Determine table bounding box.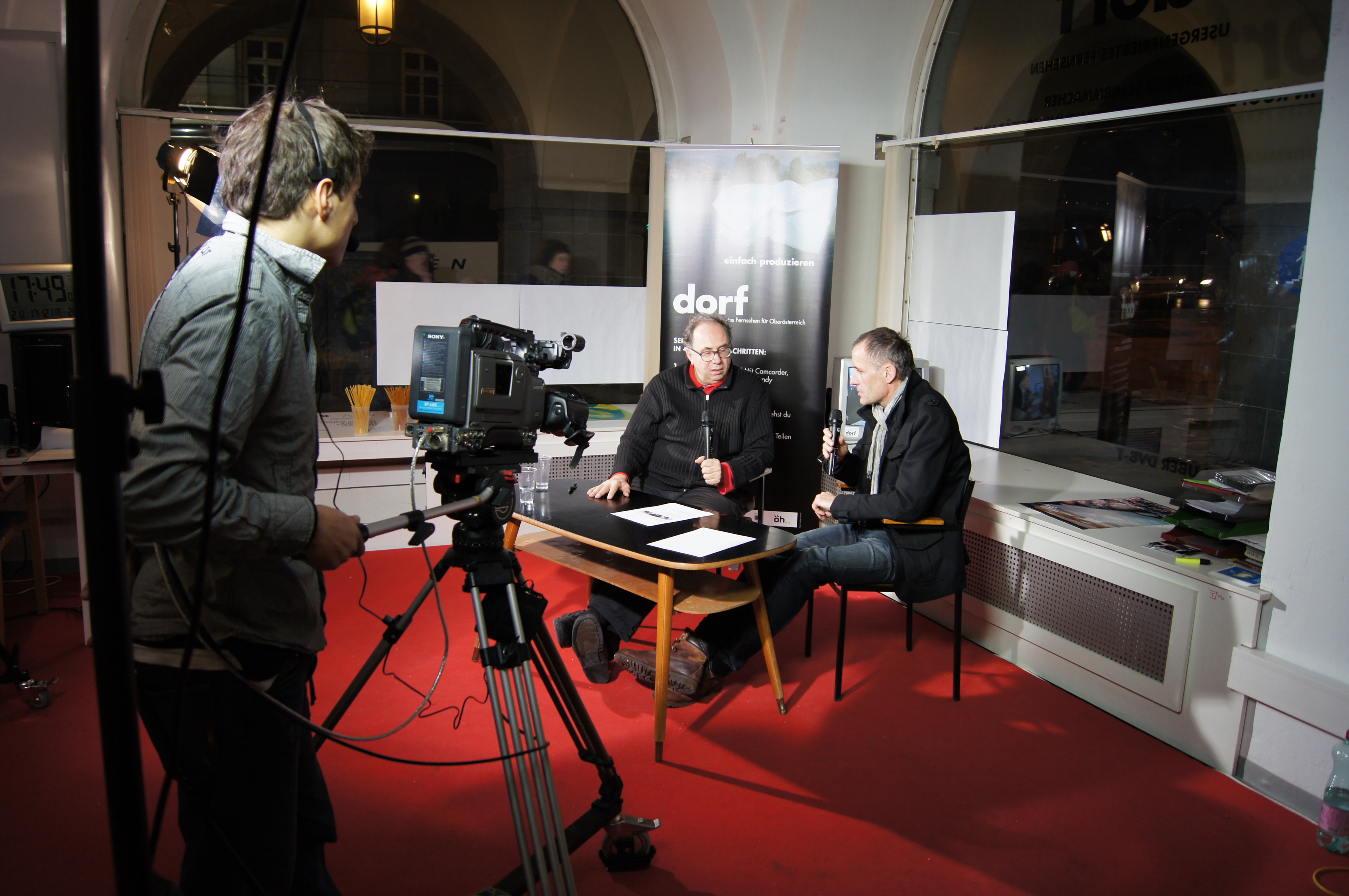
Determined: 138, 126, 223, 214.
